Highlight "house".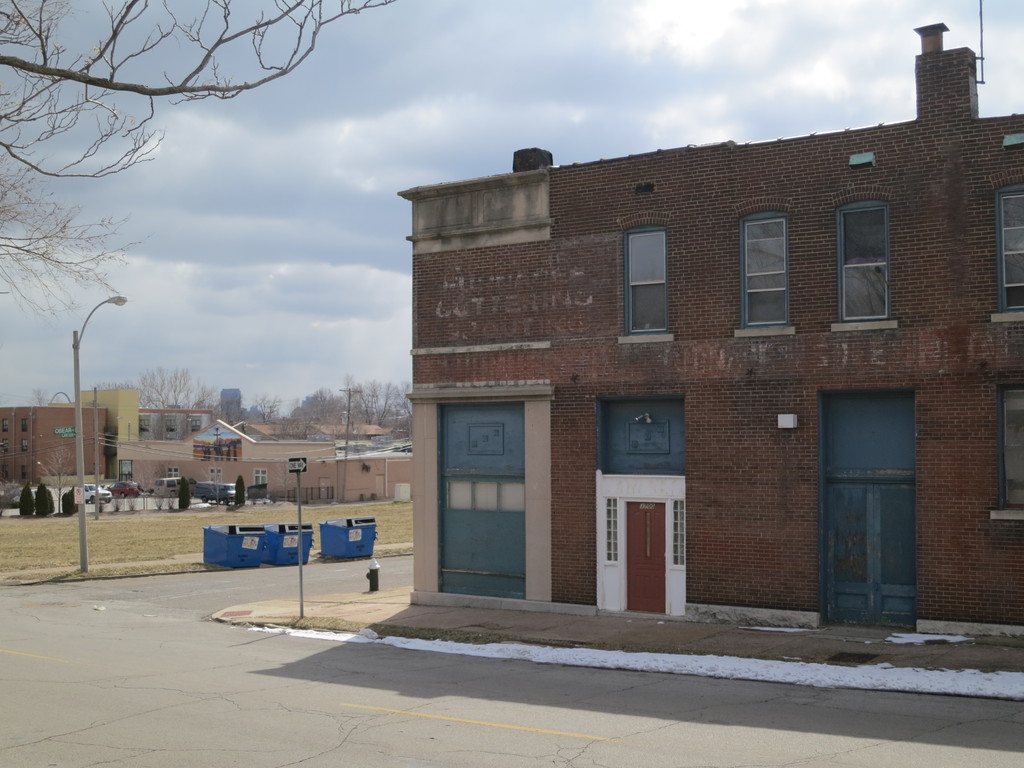
Highlighted region: 399,17,1023,646.
